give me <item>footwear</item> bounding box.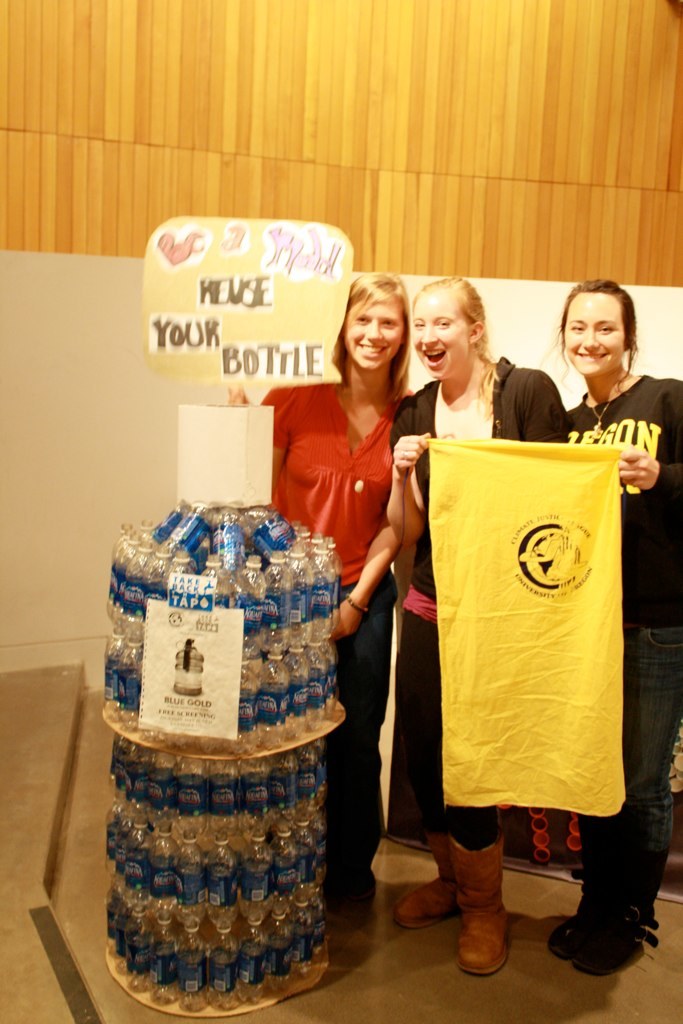
(x1=439, y1=830, x2=531, y2=991).
